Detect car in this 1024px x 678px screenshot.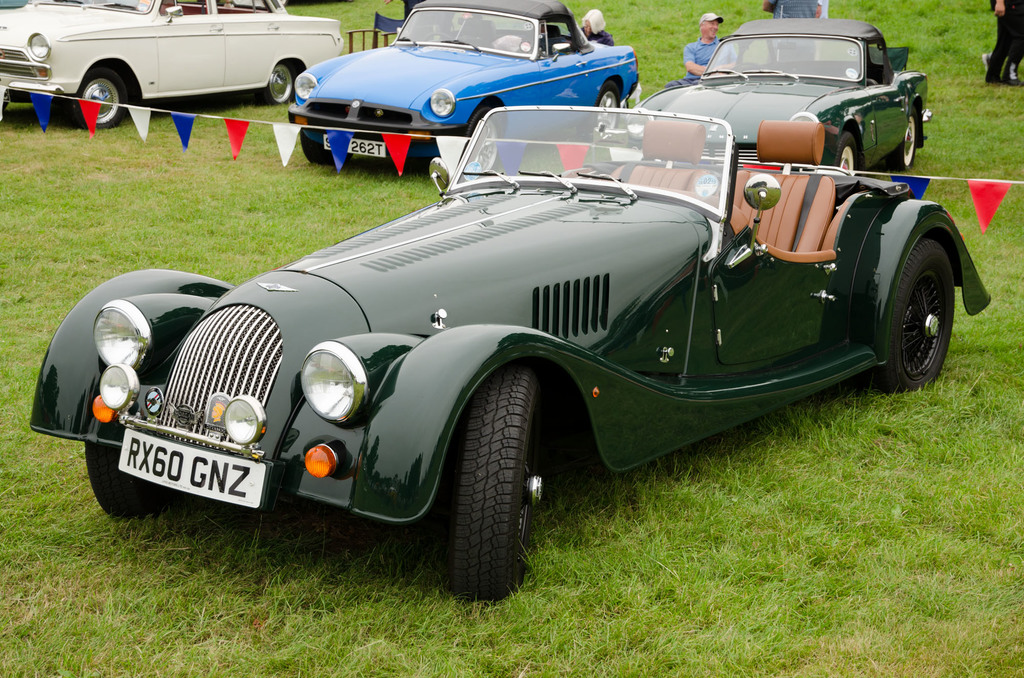
Detection: bbox=(0, 0, 343, 128).
